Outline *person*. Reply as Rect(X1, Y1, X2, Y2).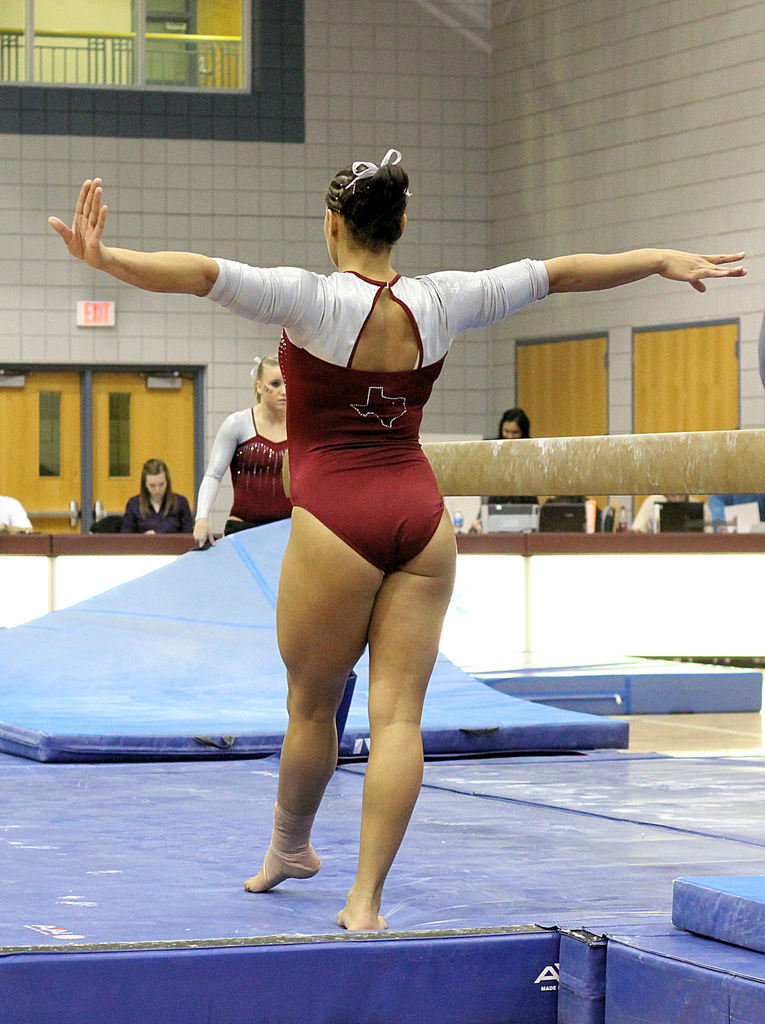
Rect(192, 356, 292, 548).
